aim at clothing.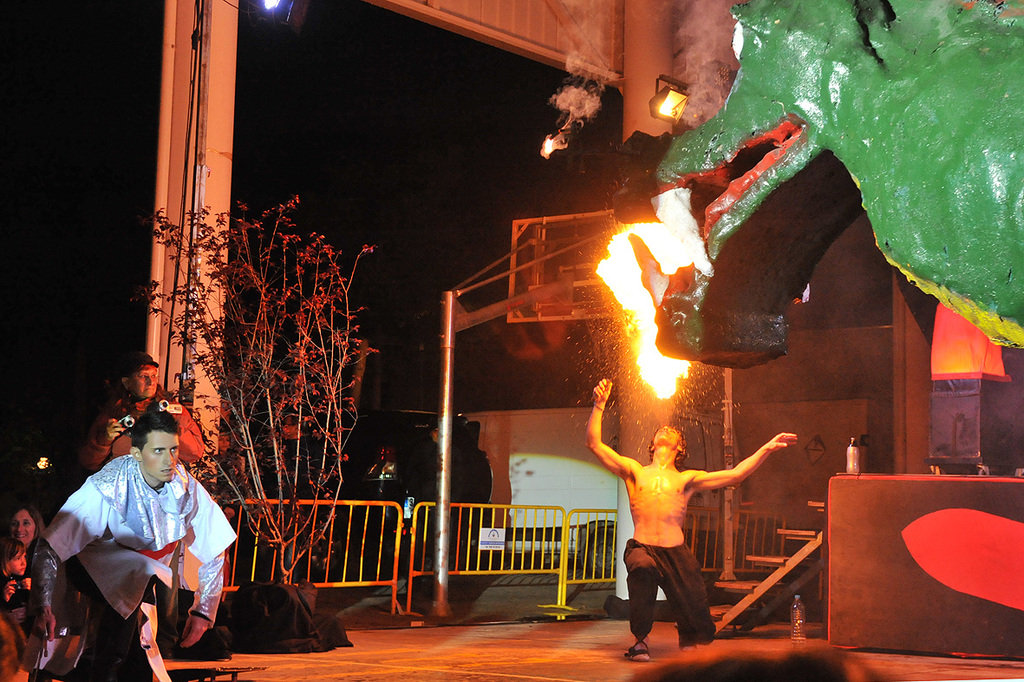
Aimed at bbox=(624, 541, 715, 647).
